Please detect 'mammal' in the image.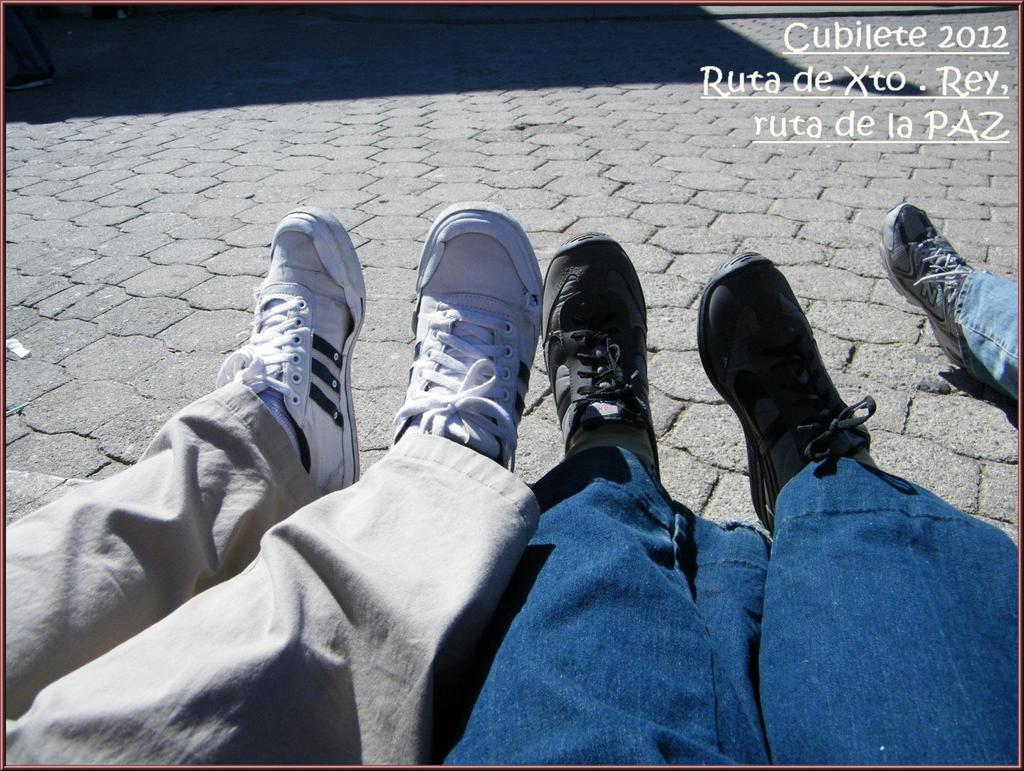
x1=444 y1=231 x2=1022 y2=770.
